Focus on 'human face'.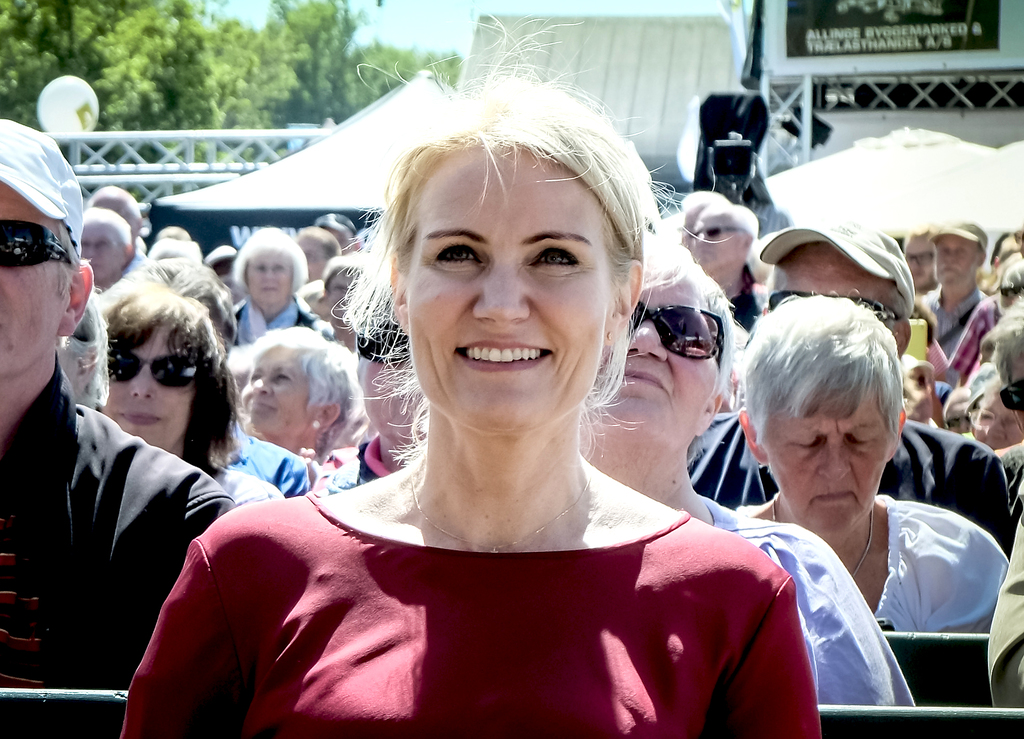
Focused at 75,216,121,286.
